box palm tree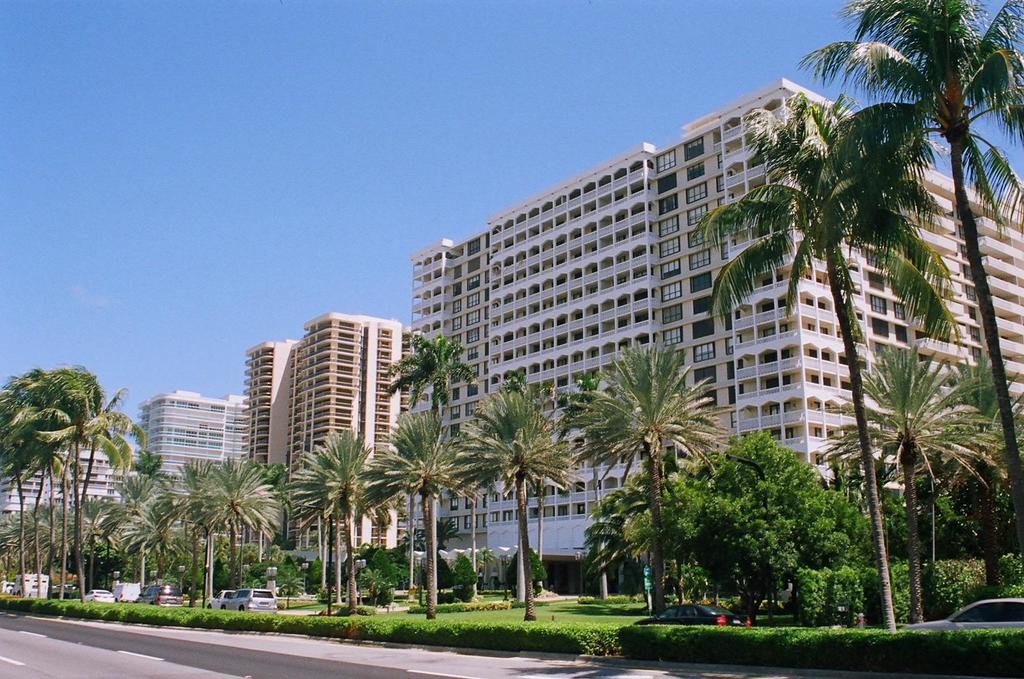
351, 404, 460, 622
